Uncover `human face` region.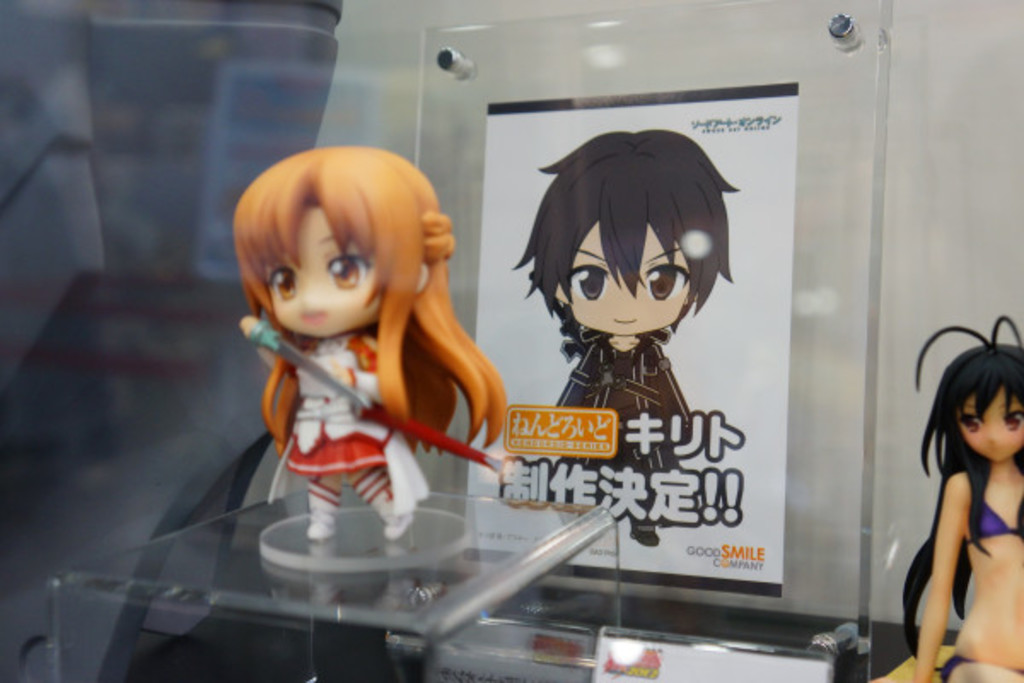
Uncovered: (left=265, top=196, right=384, bottom=336).
